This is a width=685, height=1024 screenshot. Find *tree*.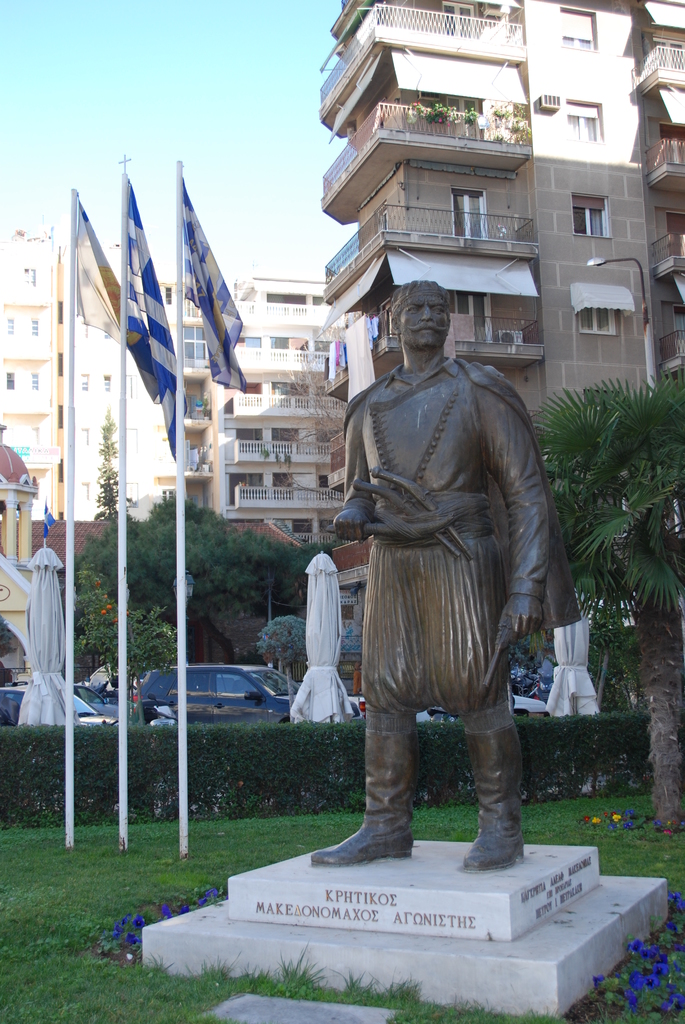
Bounding box: region(91, 402, 131, 524).
